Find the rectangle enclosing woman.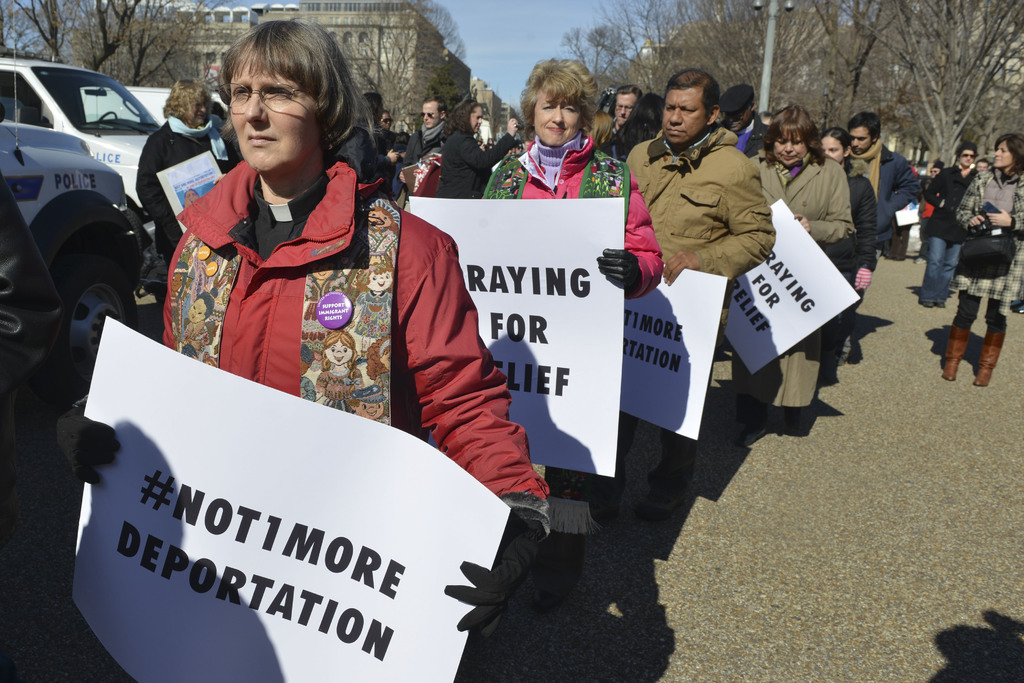
949,129,1023,379.
